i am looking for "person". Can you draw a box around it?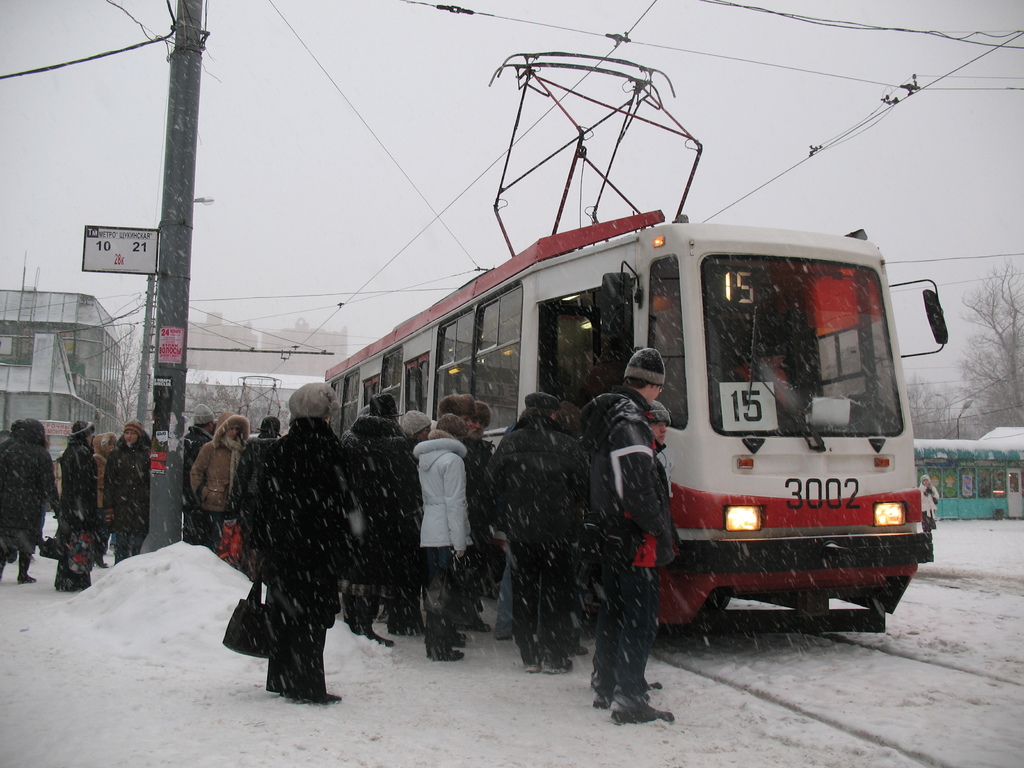
Sure, the bounding box is pyautogui.locateOnScreen(195, 410, 249, 549).
